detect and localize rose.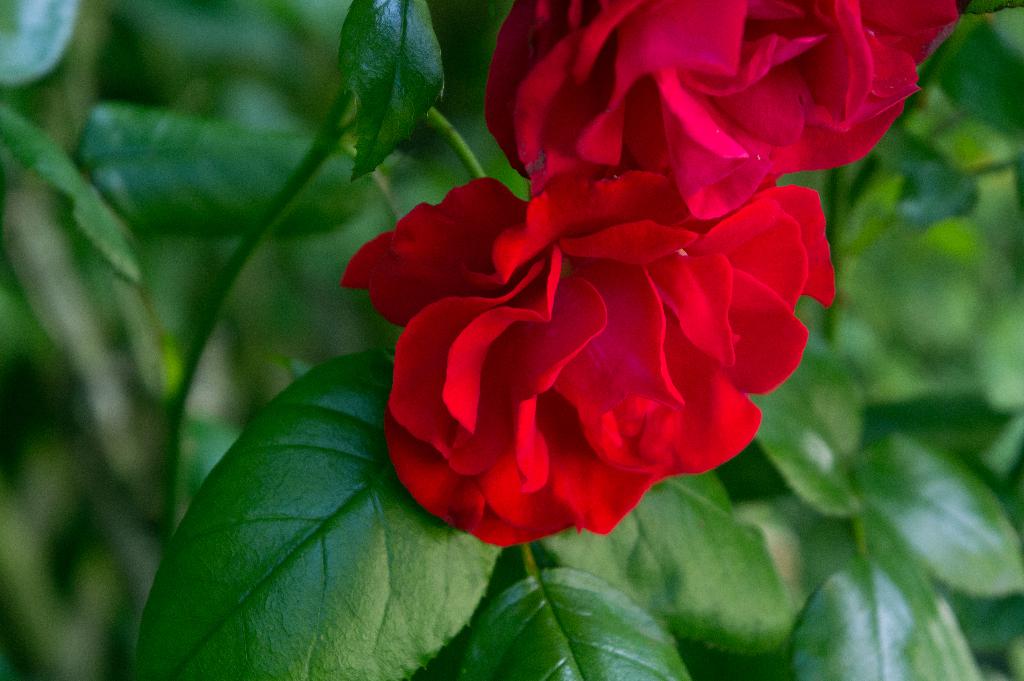
Localized at Rect(481, 0, 959, 225).
